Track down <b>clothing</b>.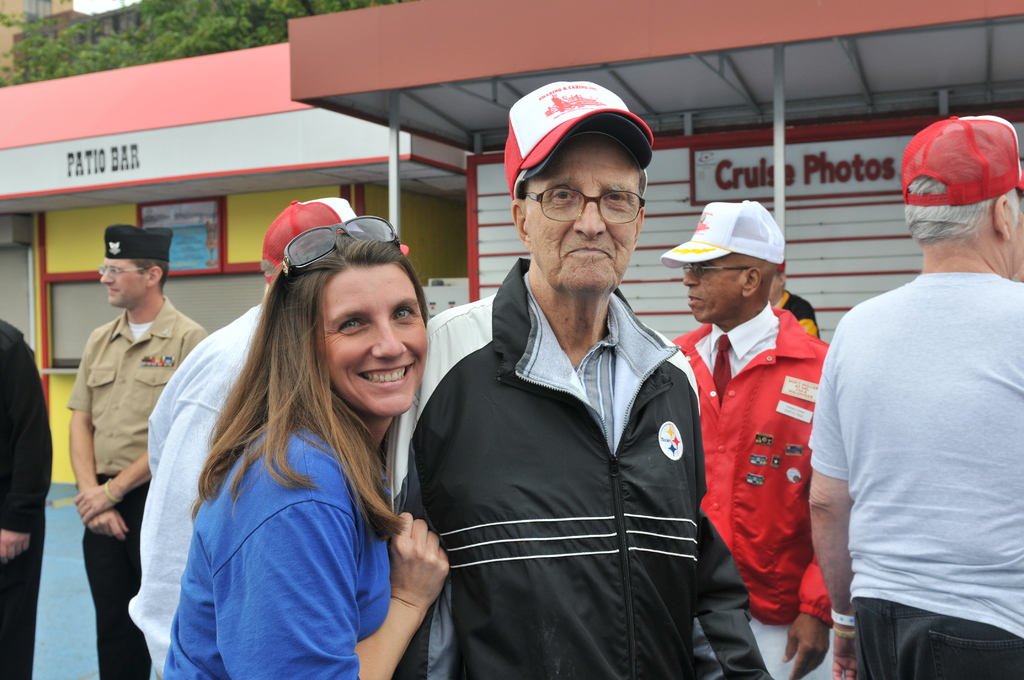
Tracked to [left=130, top=300, right=269, bottom=679].
